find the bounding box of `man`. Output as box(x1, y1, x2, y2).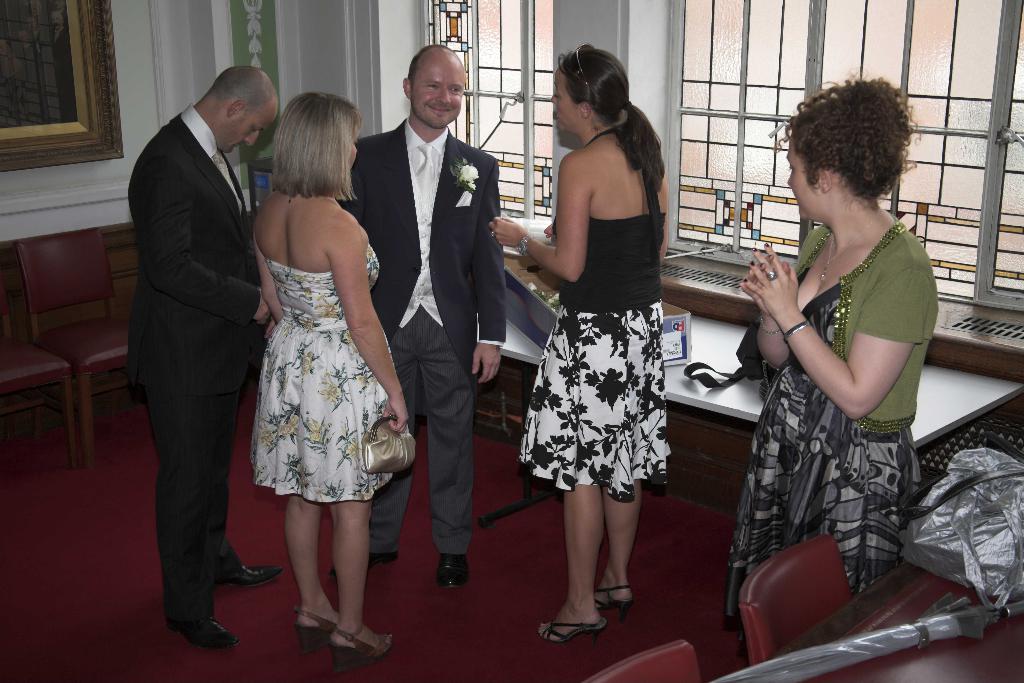
box(120, 15, 281, 649).
